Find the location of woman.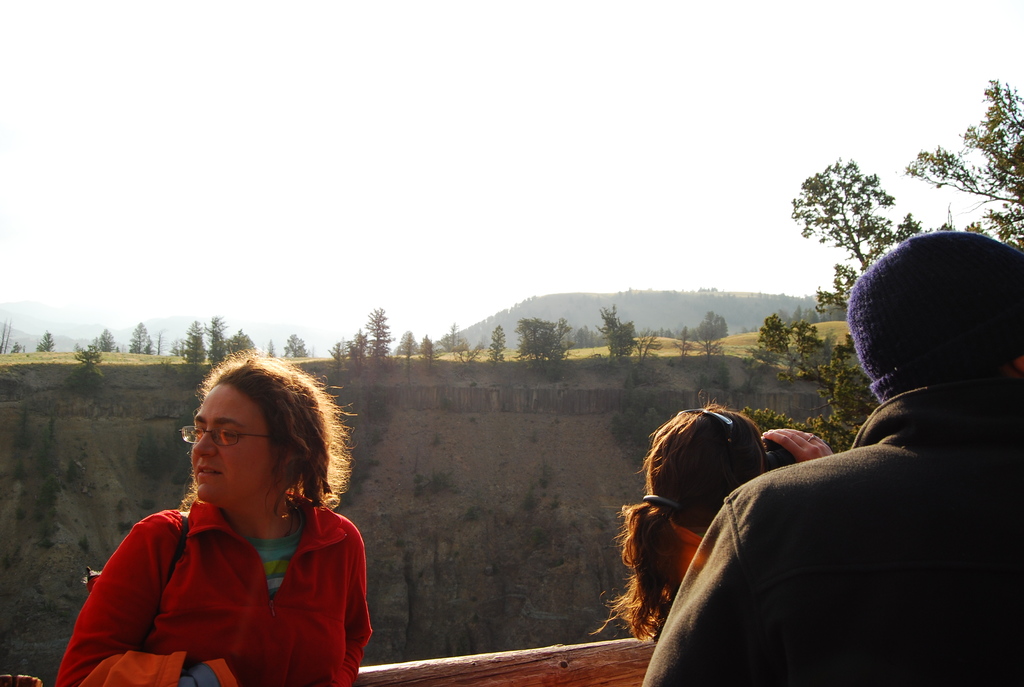
Location: <box>72,362,377,686</box>.
